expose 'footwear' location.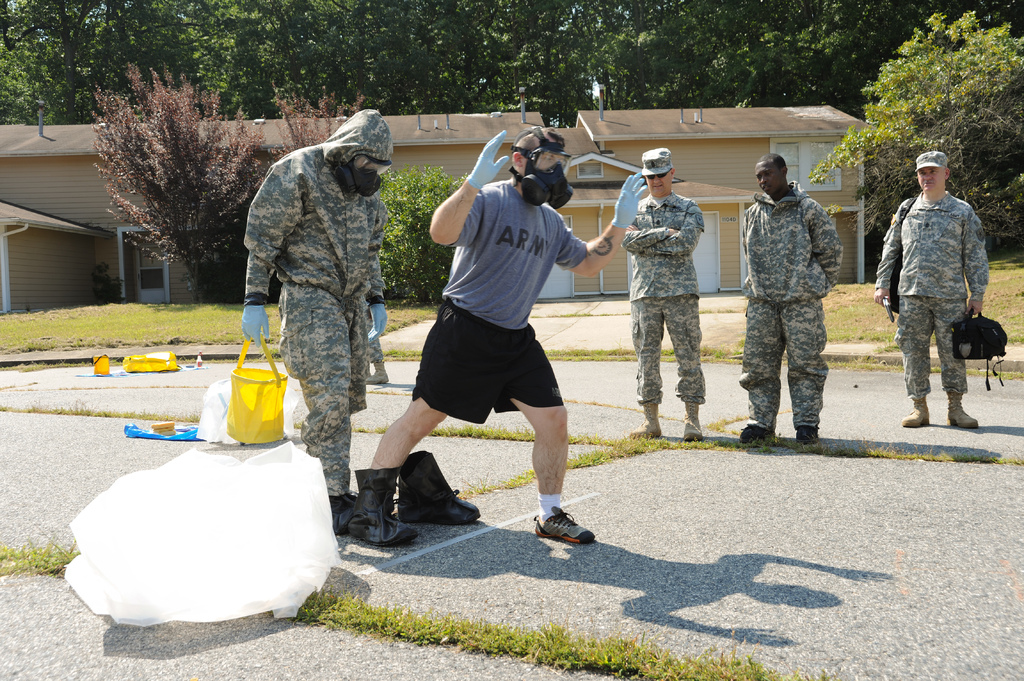
Exposed at bbox=(535, 507, 593, 550).
